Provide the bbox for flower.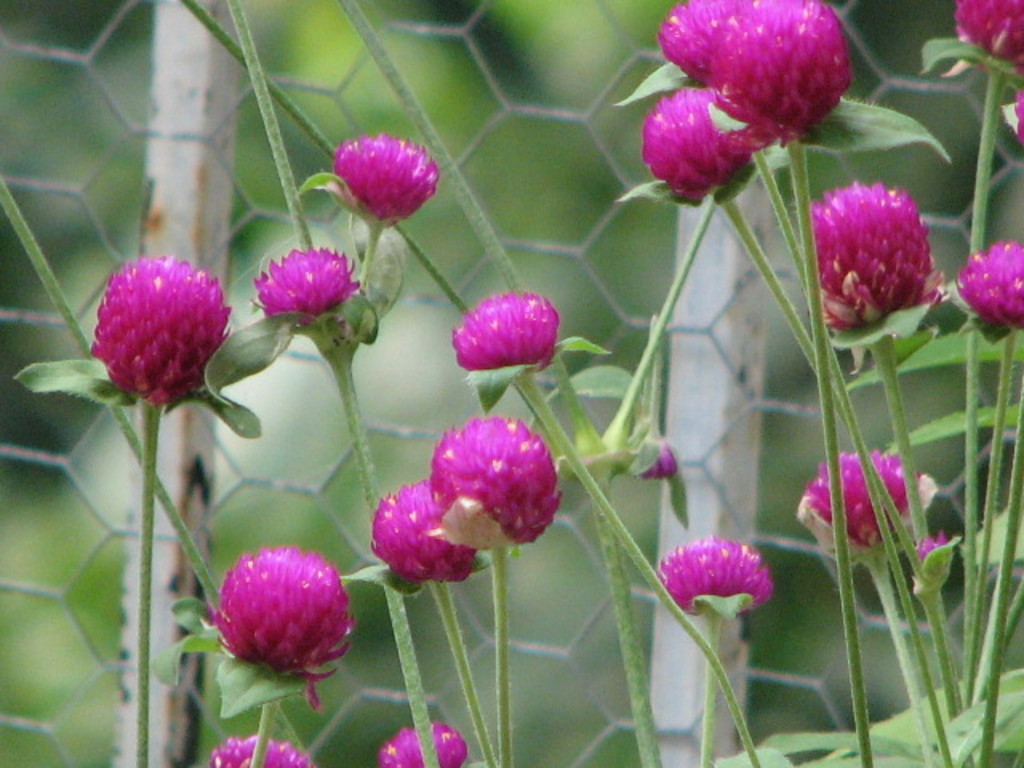
rect(214, 733, 317, 766).
